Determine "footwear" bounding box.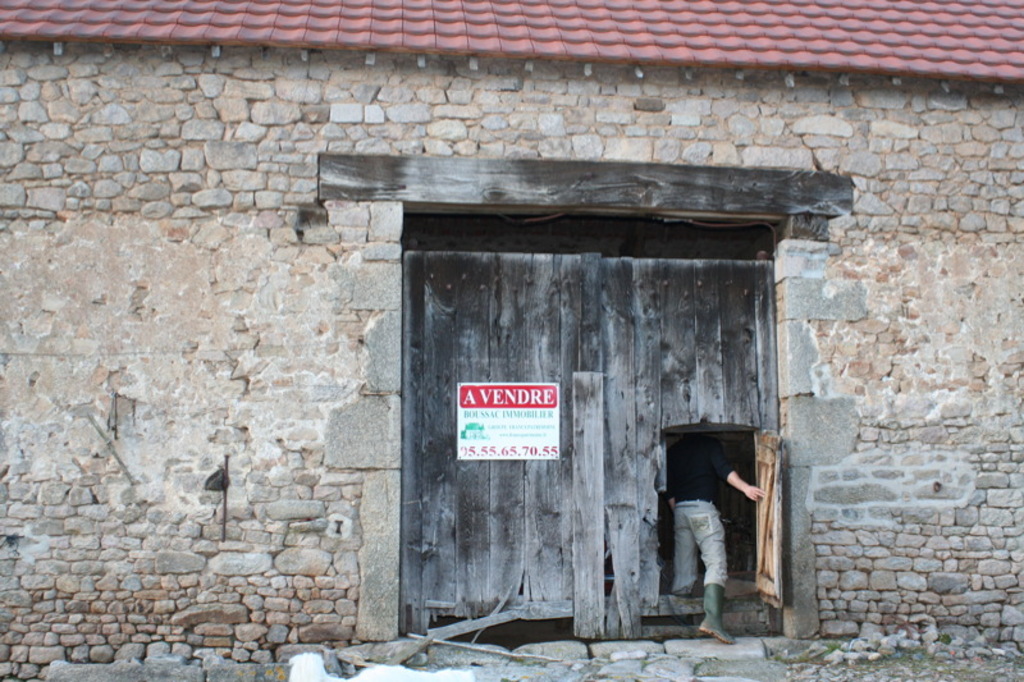
Determined: 675,595,691,641.
